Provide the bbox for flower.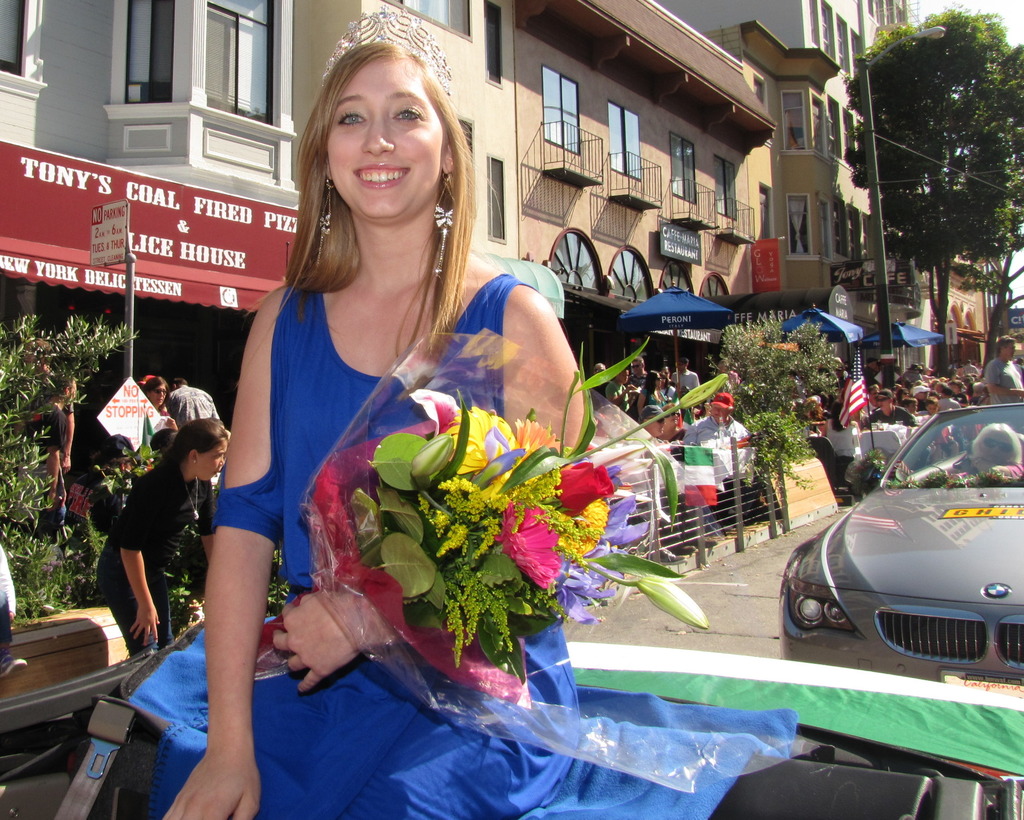
554, 456, 613, 521.
